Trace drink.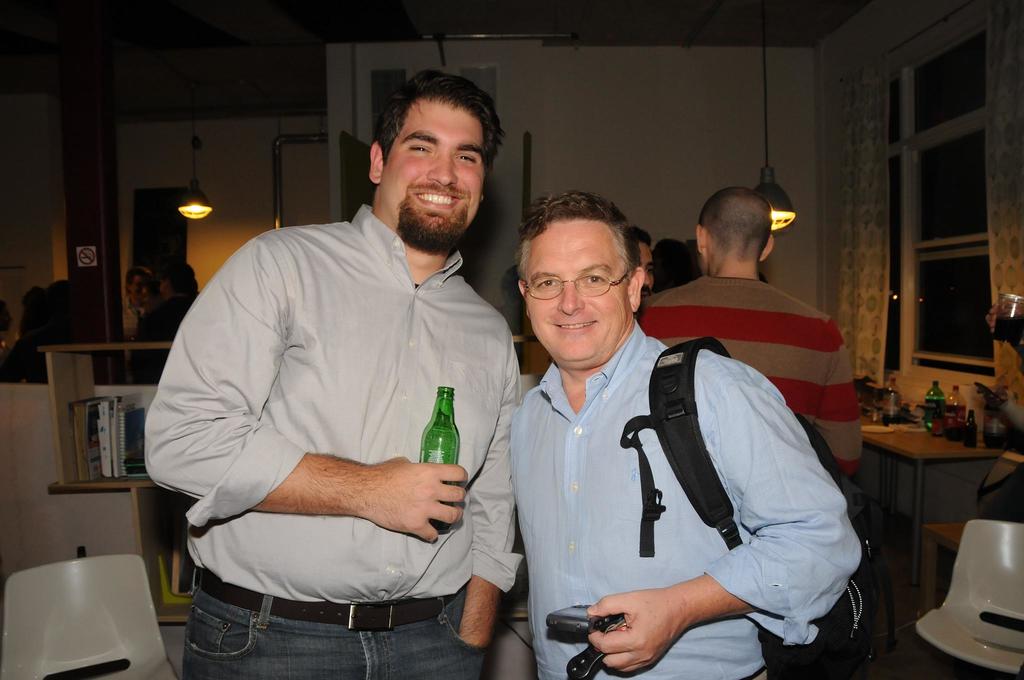
Traced to [412, 389, 467, 510].
